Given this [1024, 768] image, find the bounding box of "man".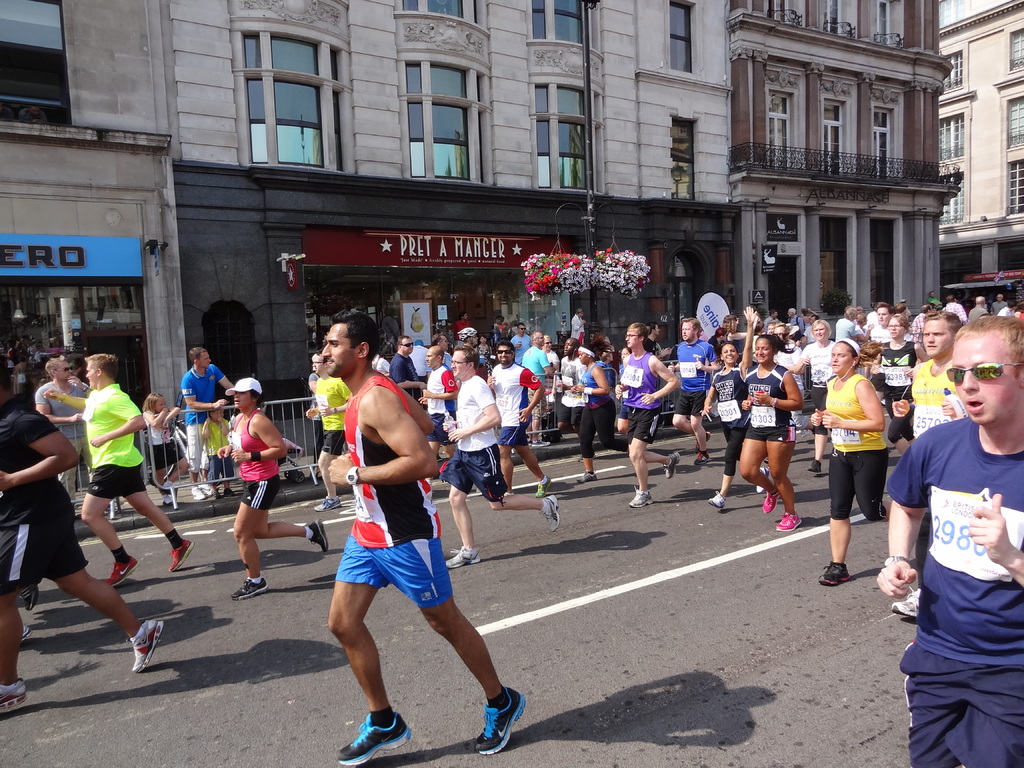
<region>998, 301, 1018, 318</region>.
